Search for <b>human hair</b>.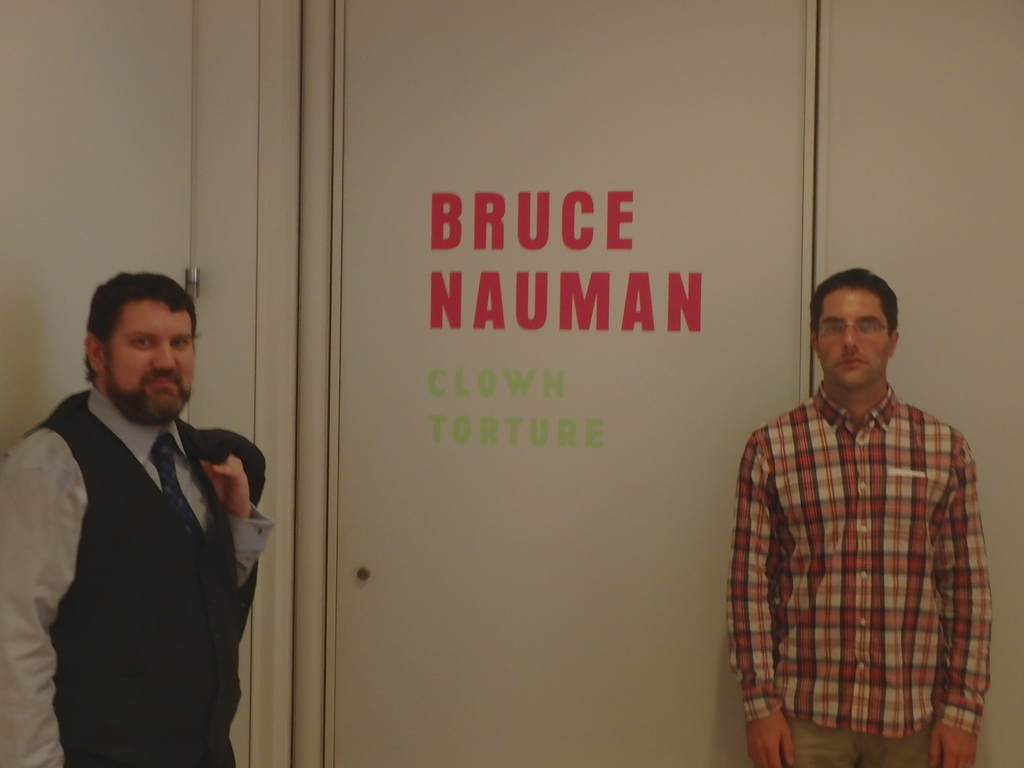
Found at bbox=[73, 276, 182, 394].
